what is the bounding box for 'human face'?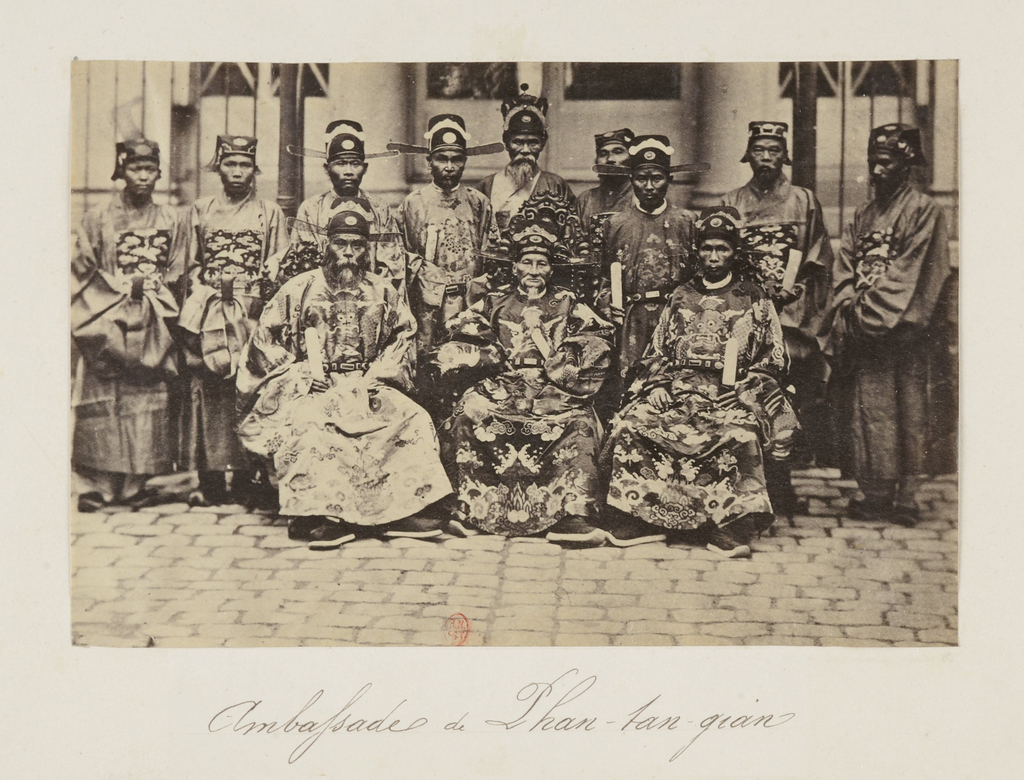
[748, 137, 783, 183].
